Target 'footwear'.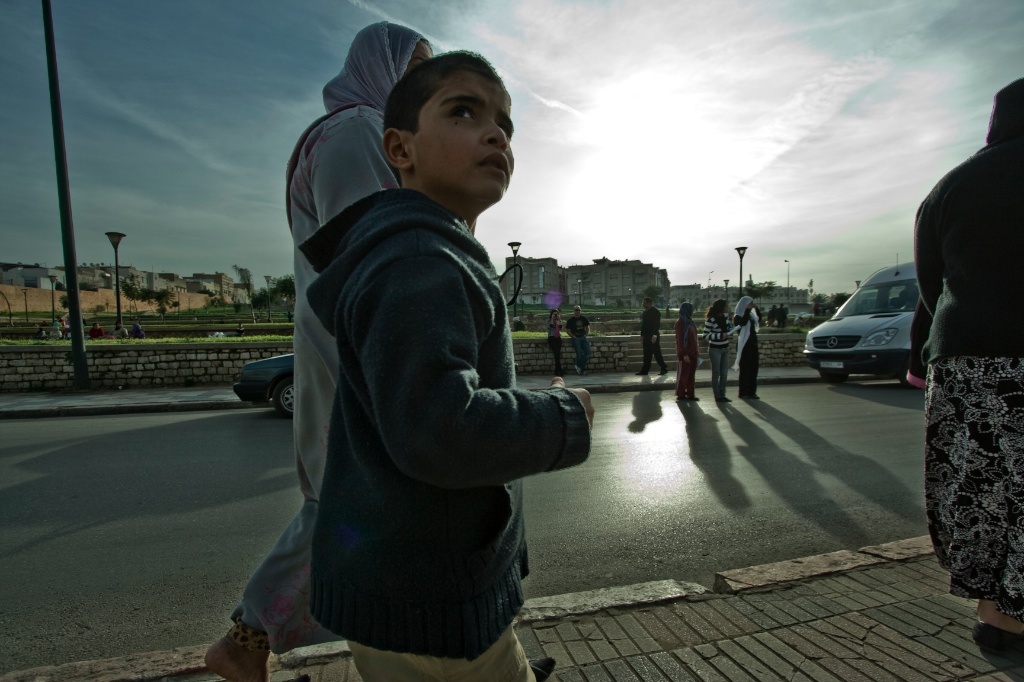
Target region: [751,393,762,400].
